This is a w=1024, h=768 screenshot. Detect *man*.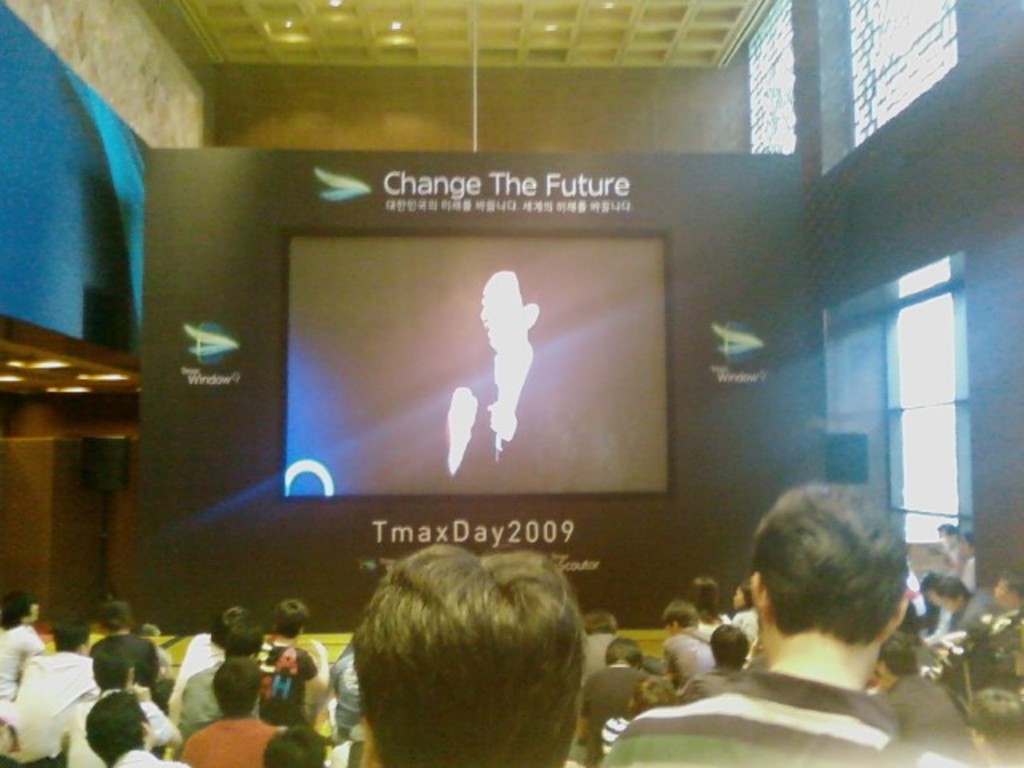
region(178, 606, 280, 744).
